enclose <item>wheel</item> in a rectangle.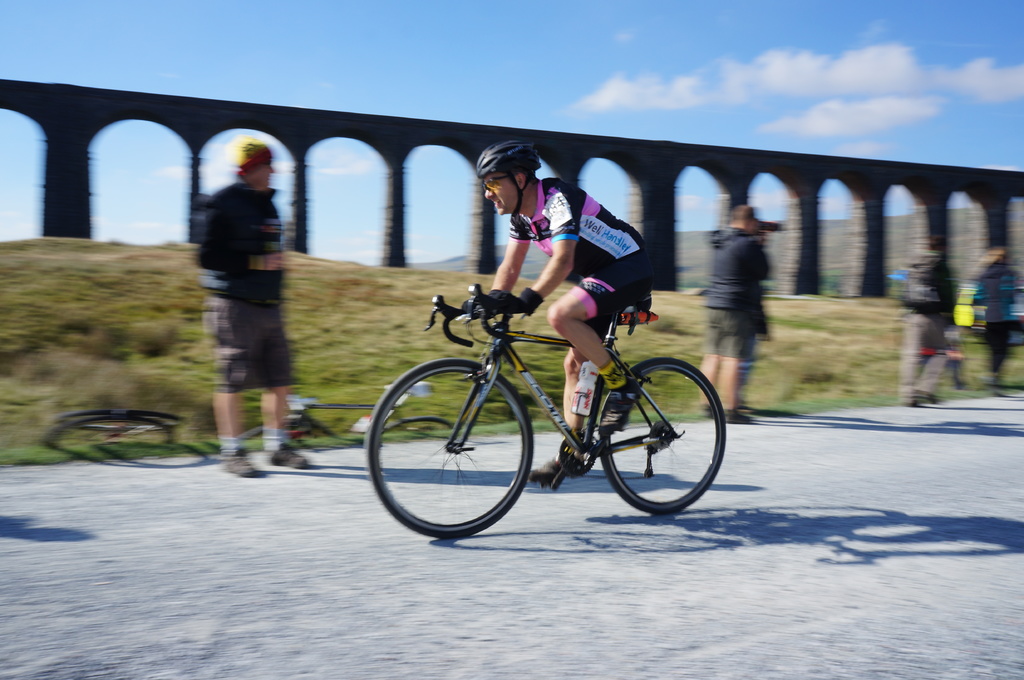
bbox=[355, 354, 535, 536].
